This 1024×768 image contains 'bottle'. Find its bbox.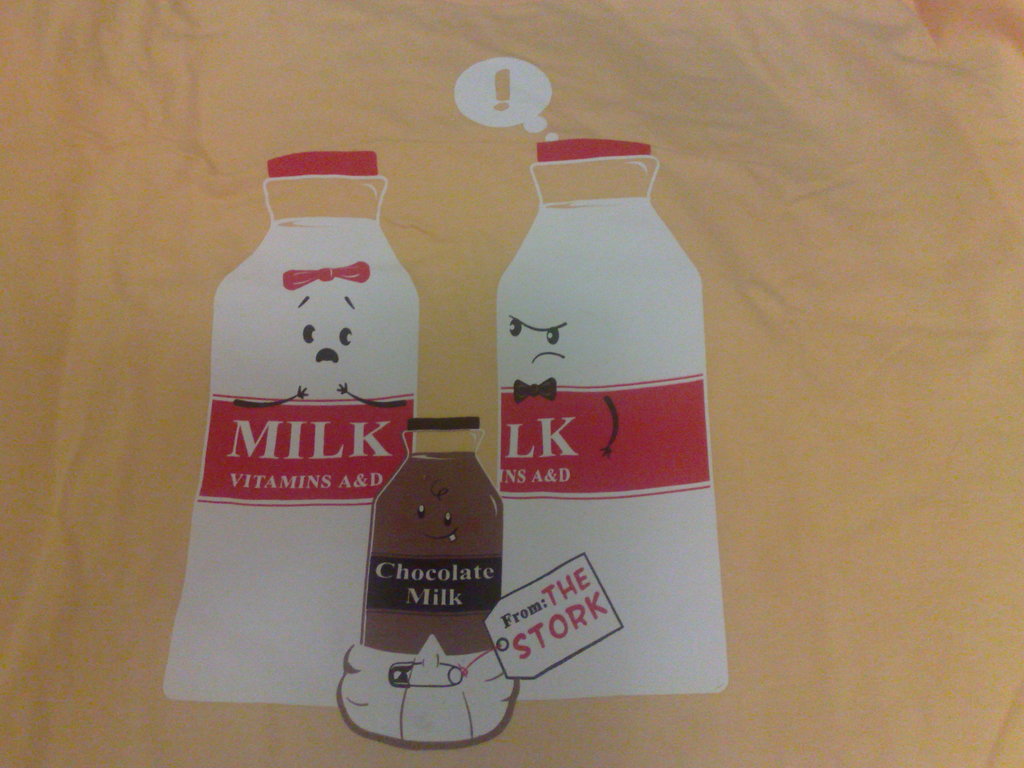
rect(360, 415, 500, 655).
